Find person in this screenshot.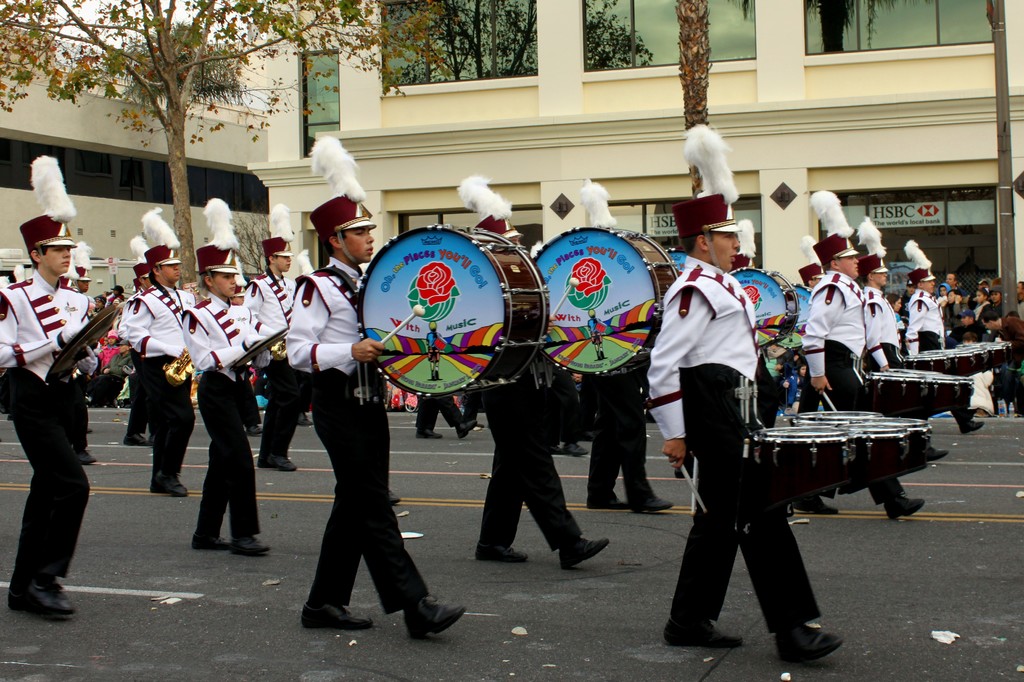
The bounding box for person is pyautogui.locateOnScreen(189, 197, 271, 548).
